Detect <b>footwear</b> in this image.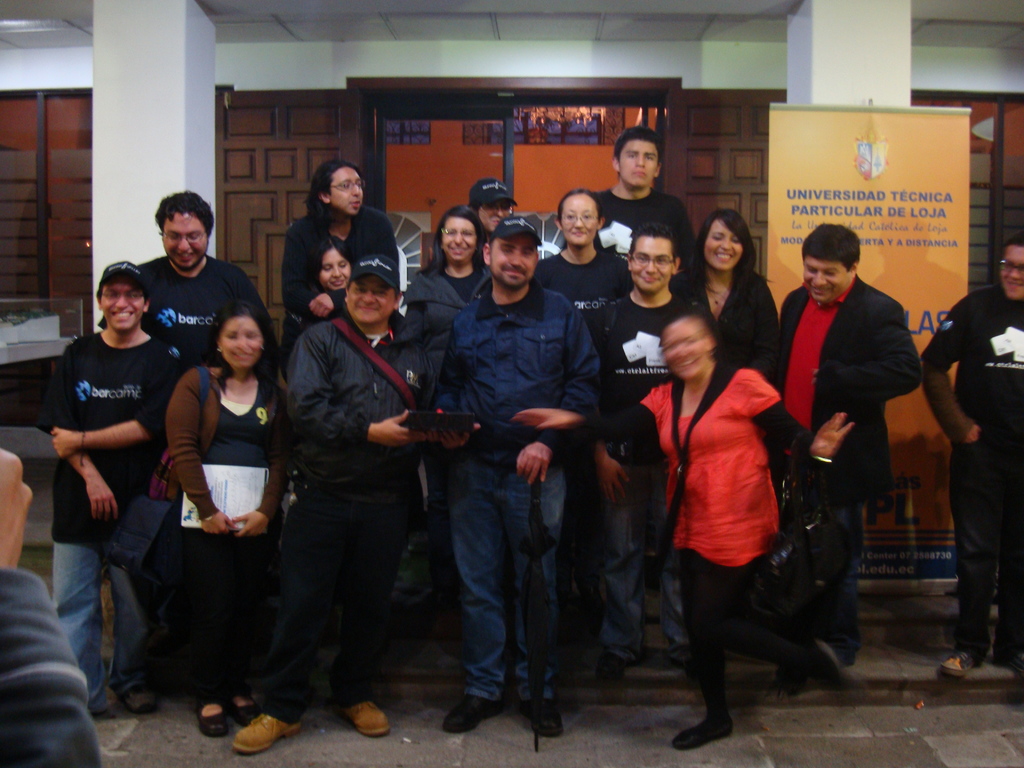
Detection: l=228, t=696, r=258, b=723.
